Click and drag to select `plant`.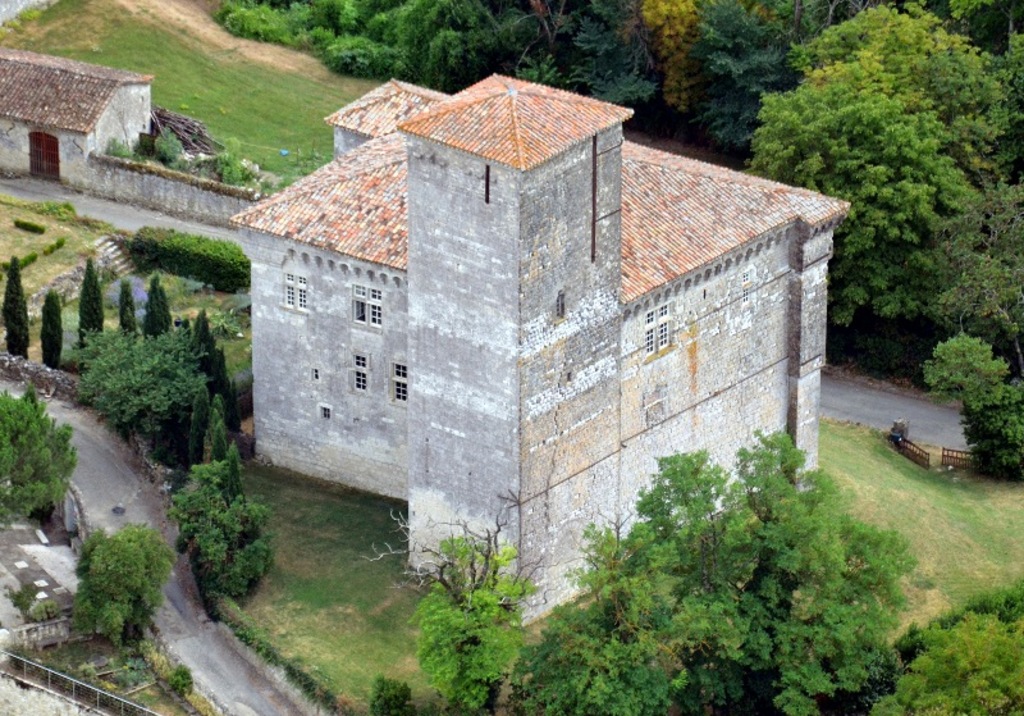
Selection: box=[27, 593, 73, 628].
